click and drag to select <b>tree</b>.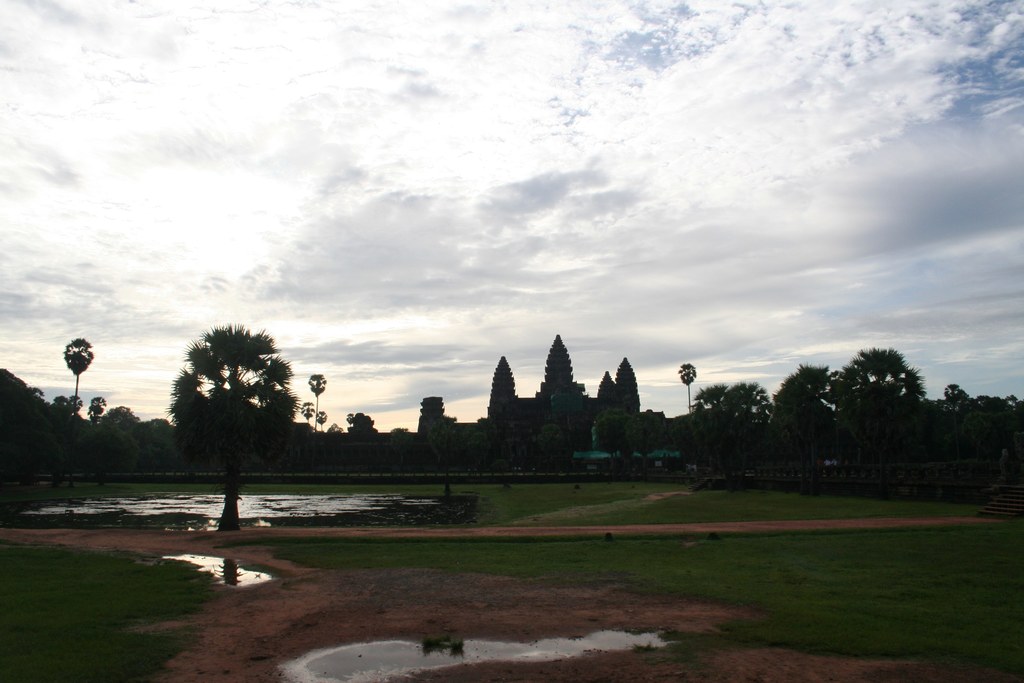
Selection: bbox=(56, 390, 89, 425).
